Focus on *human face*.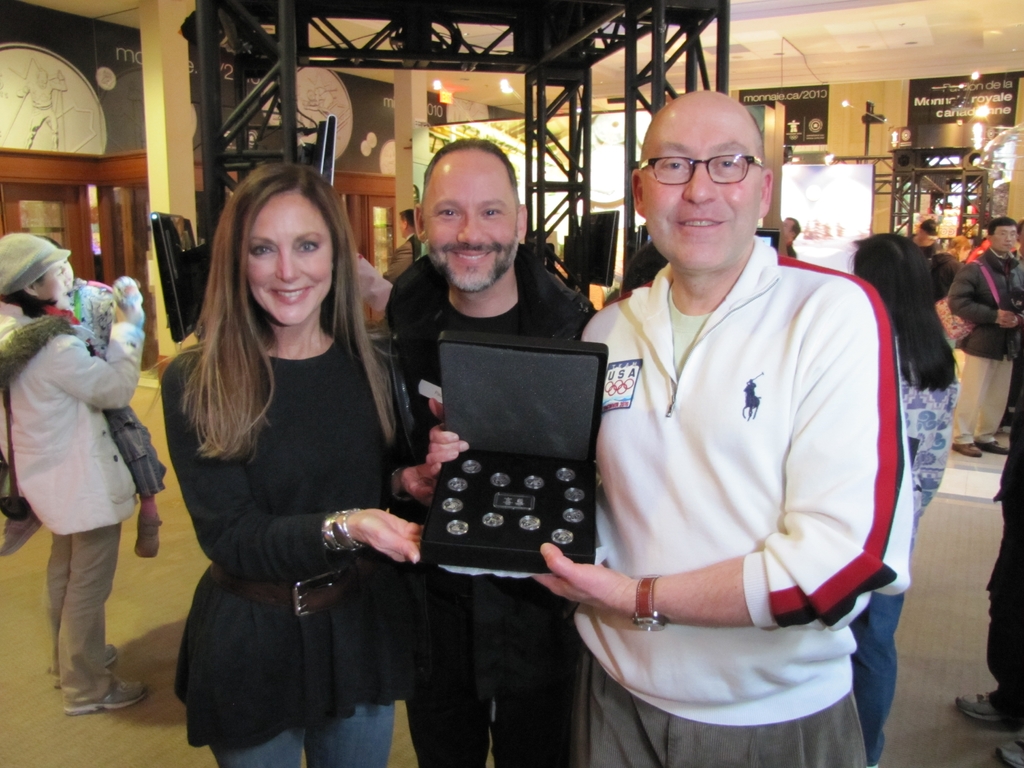
Focused at 39:262:70:304.
